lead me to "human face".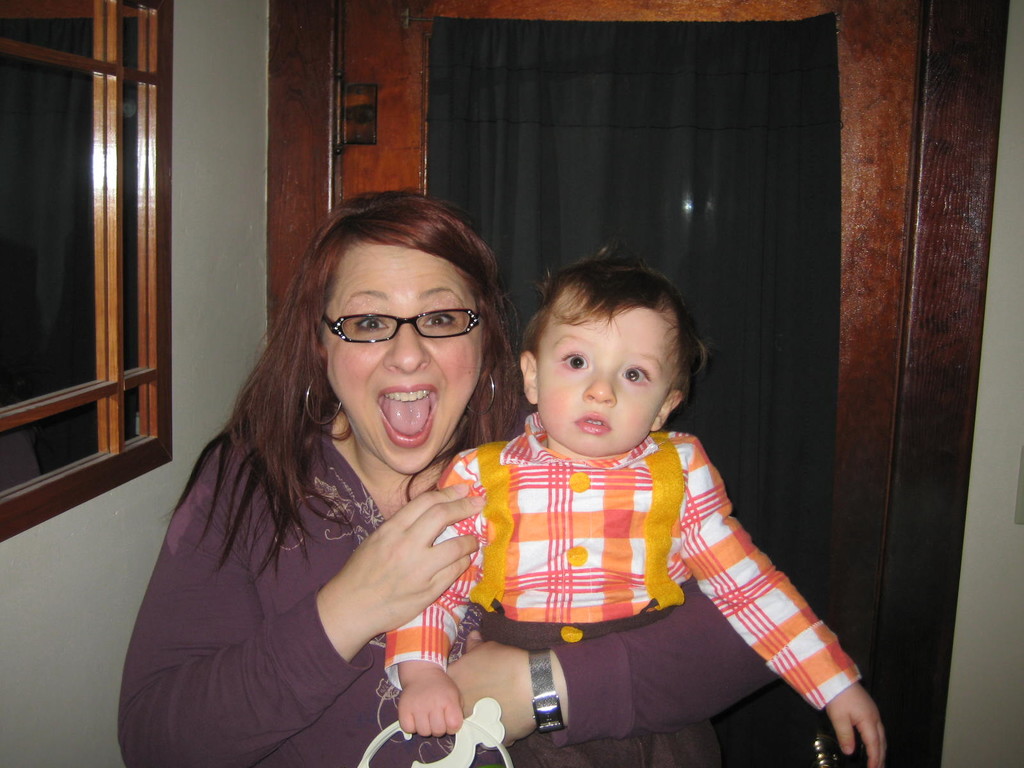
Lead to select_region(318, 245, 479, 477).
